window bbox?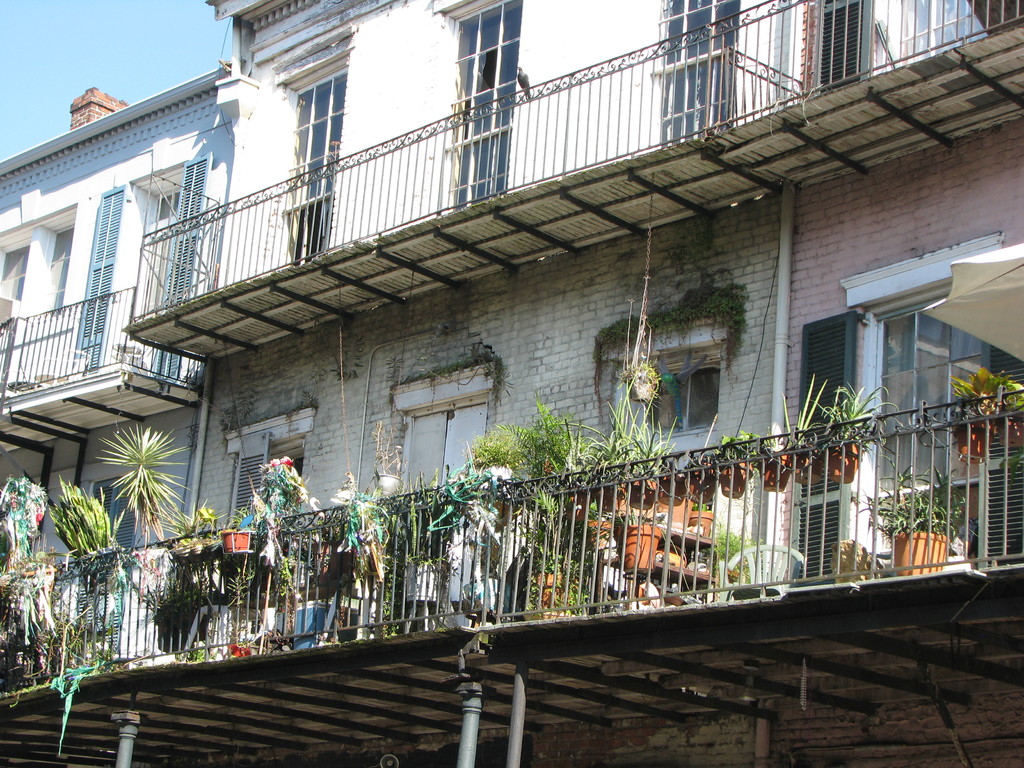
bbox=[0, 226, 28, 323]
